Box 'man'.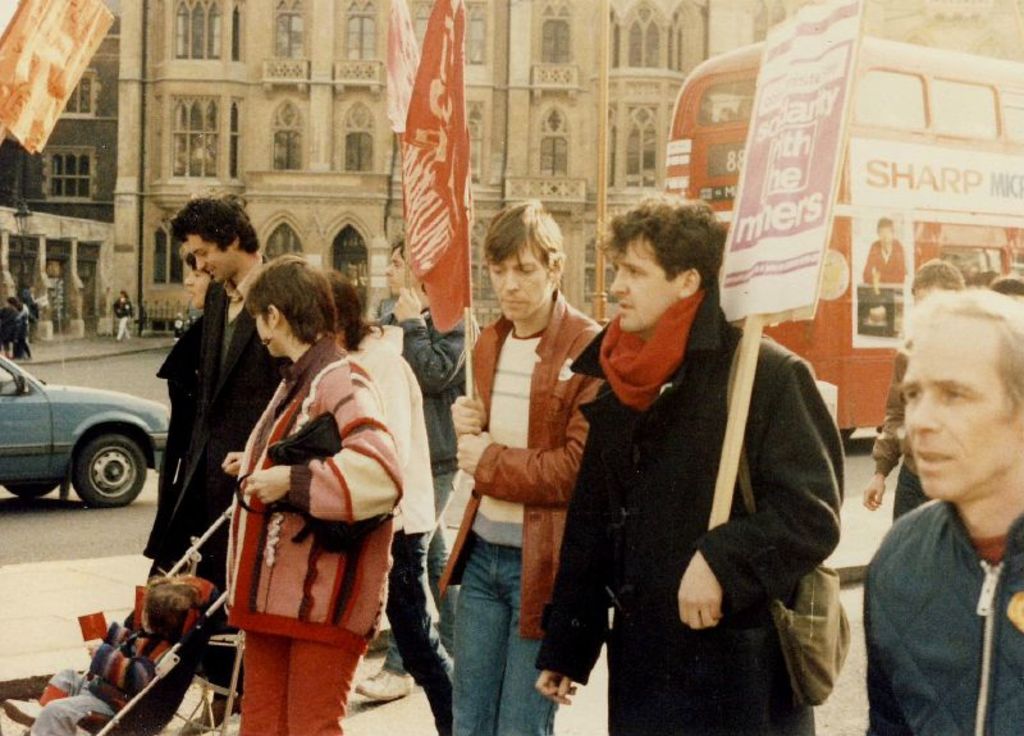
left=159, top=193, right=296, bottom=735.
